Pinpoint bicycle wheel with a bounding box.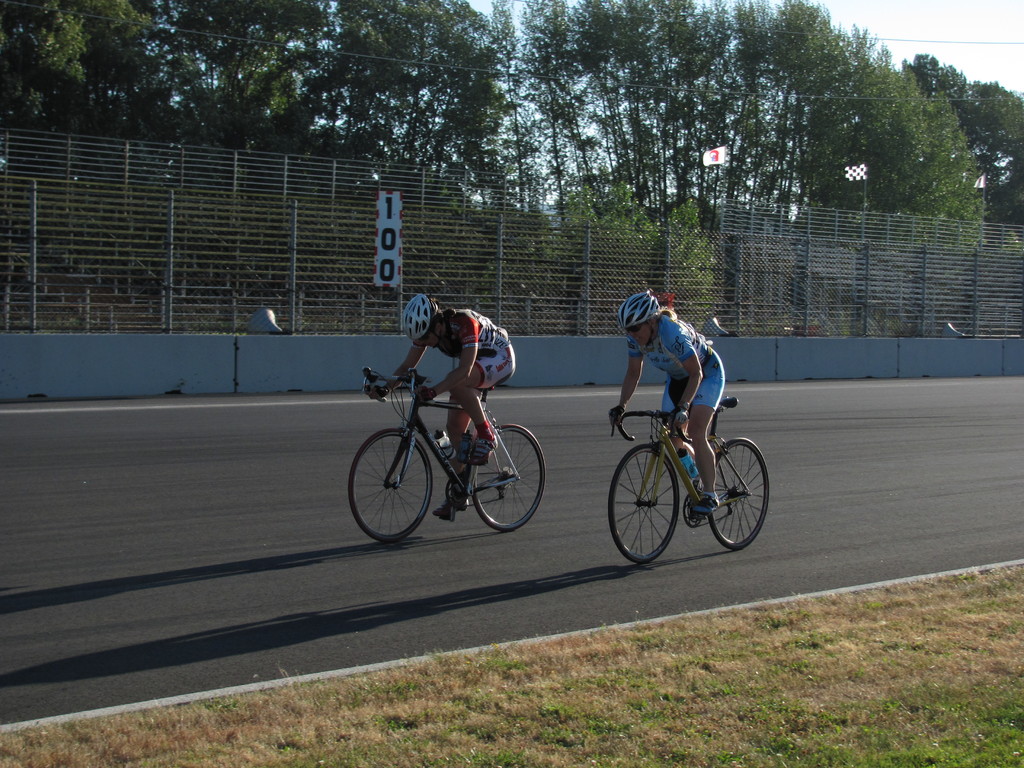
bbox=[468, 422, 547, 532].
